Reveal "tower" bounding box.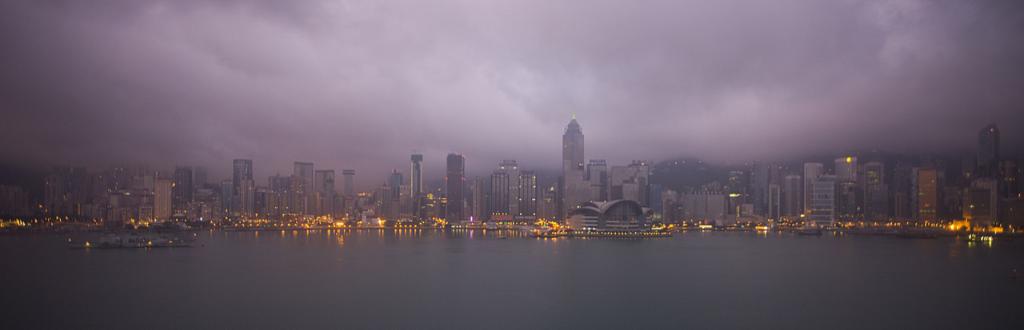
Revealed: select_region(315, 170, 336, 207).
